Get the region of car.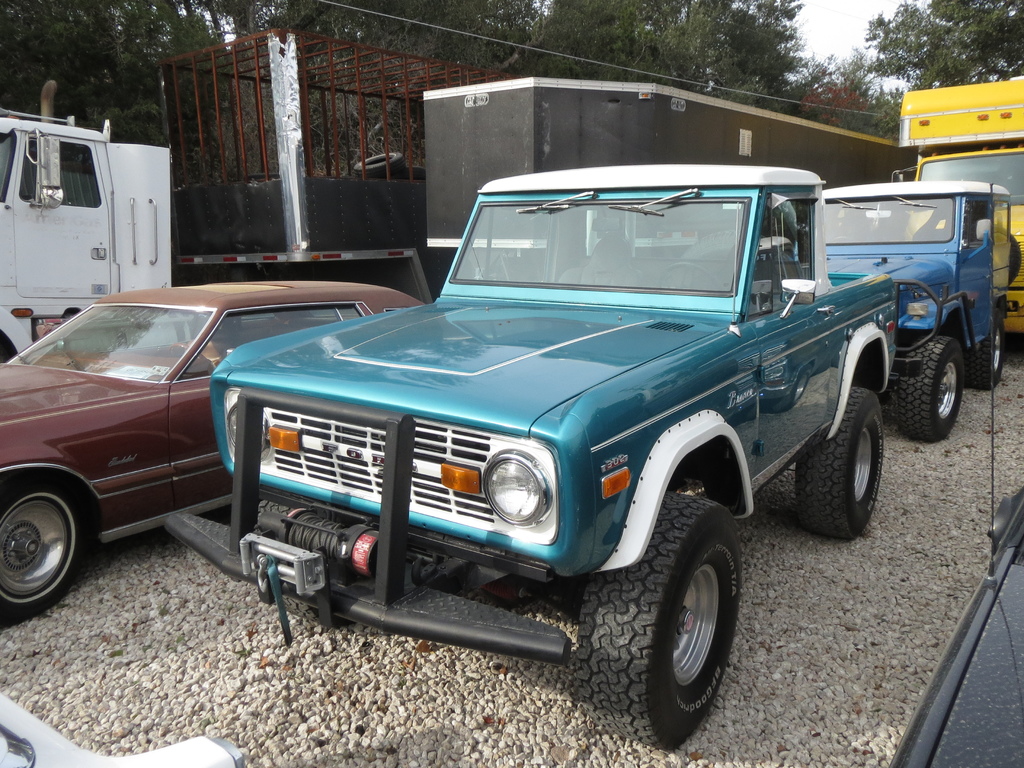
rect(0, 691, 244, 767).
